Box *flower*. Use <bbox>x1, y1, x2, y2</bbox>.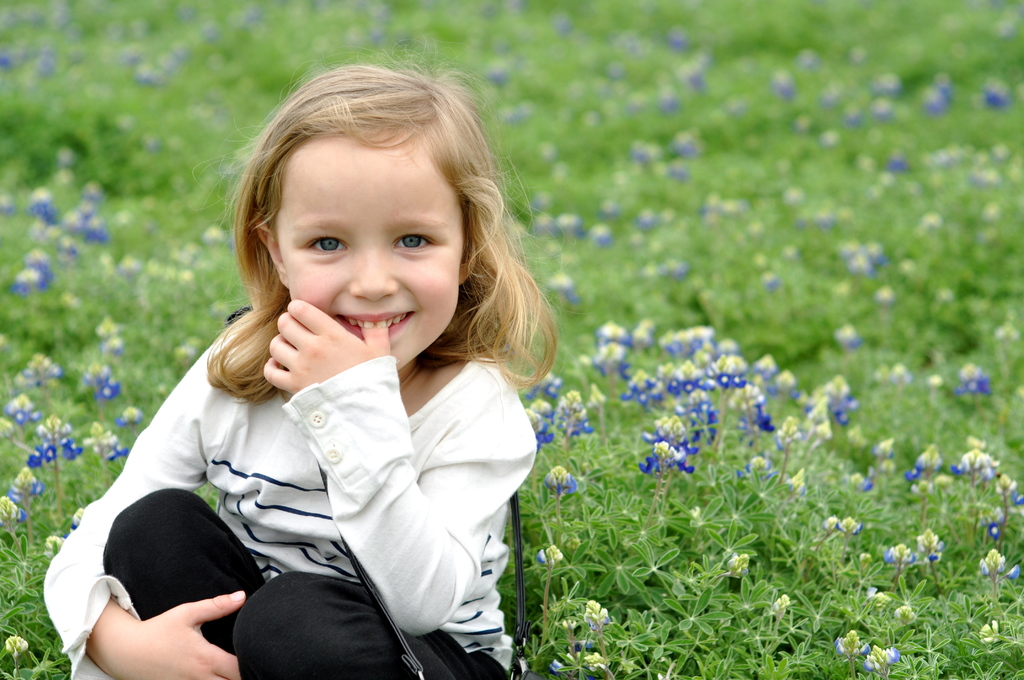
<bbox>36, 533, 61, 560</bbox>.
